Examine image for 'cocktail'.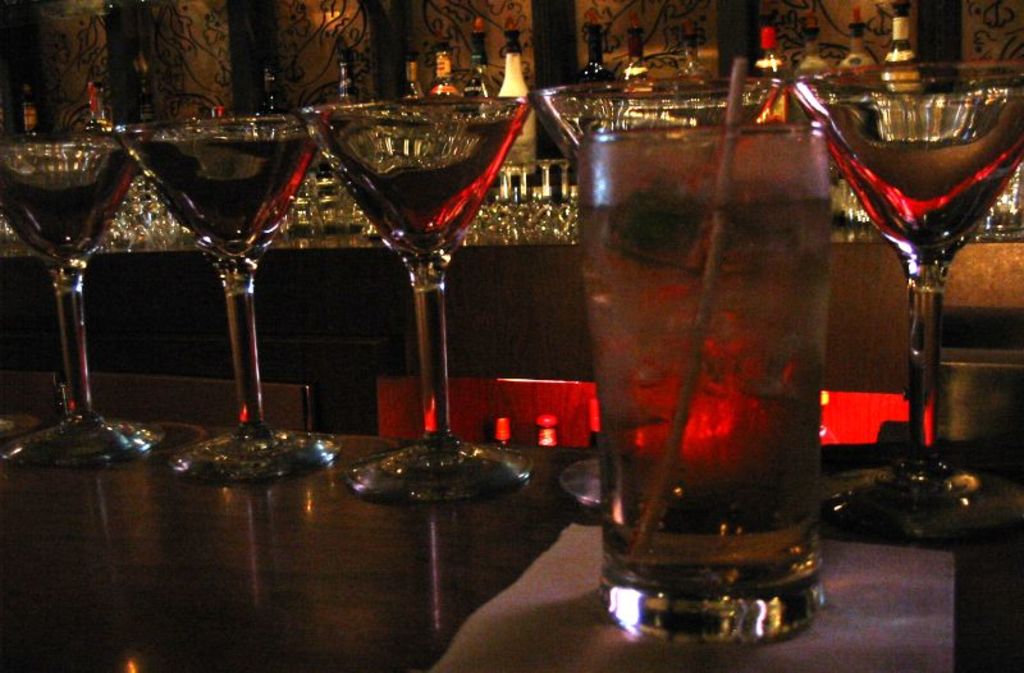
Examination result: (123, 118, 326, 471).
